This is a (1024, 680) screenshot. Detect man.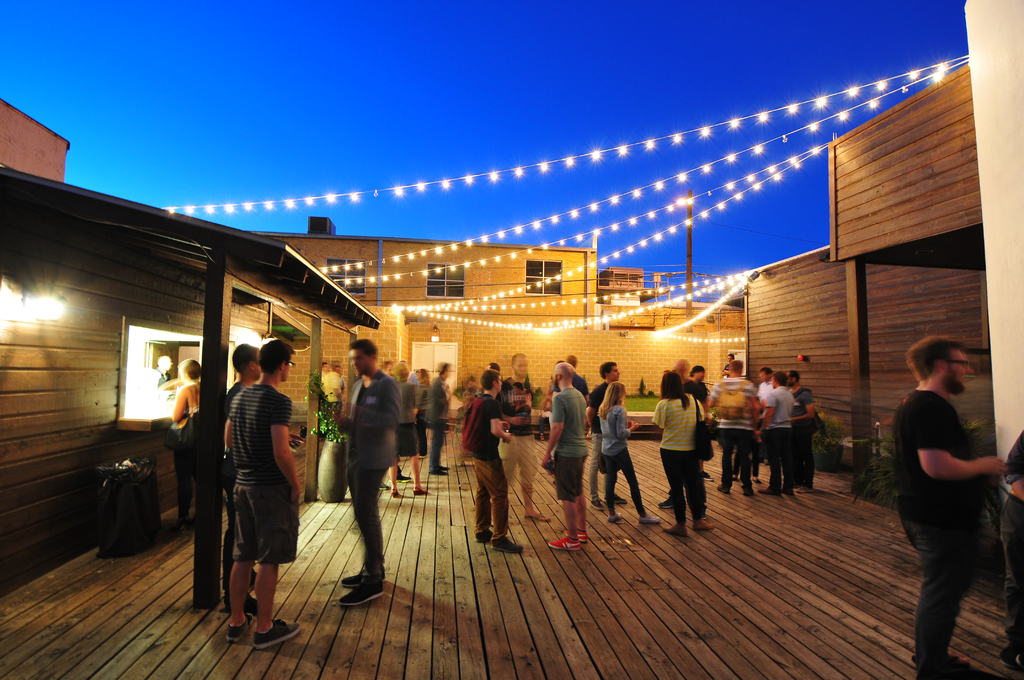
bbox=[892, 335, 1006, 679].
